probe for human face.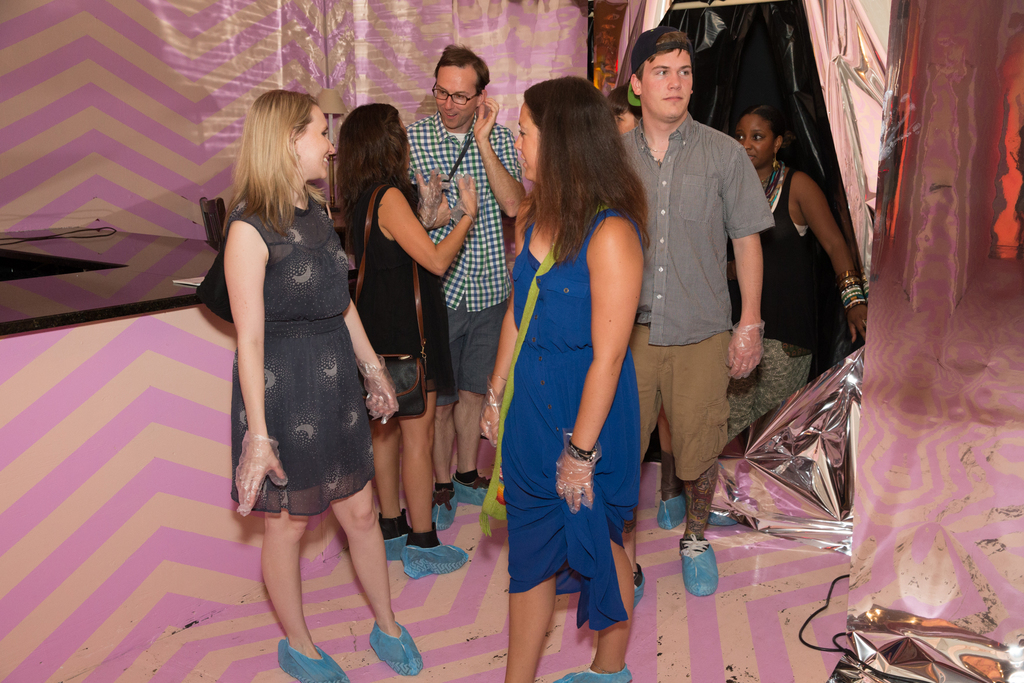
Probe result: (left=422, top=60, right=488, bottom=133).
